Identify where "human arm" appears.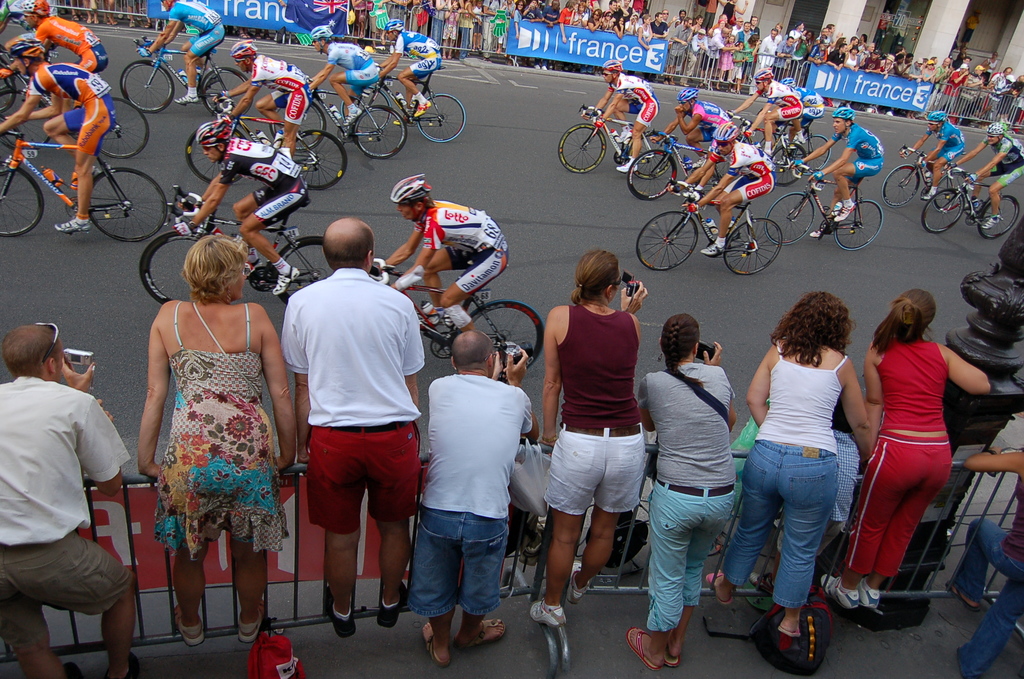
Appears at detection(541, 310, 559, 448).
